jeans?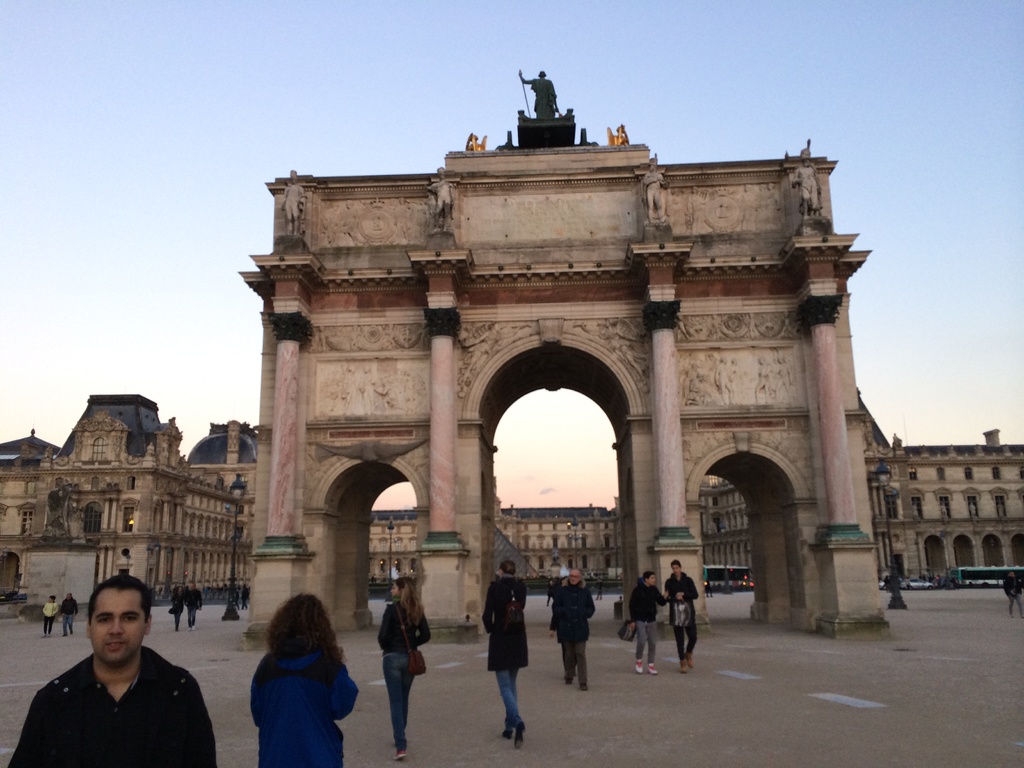
left=1007, top=597, right=1023, bottom=617
